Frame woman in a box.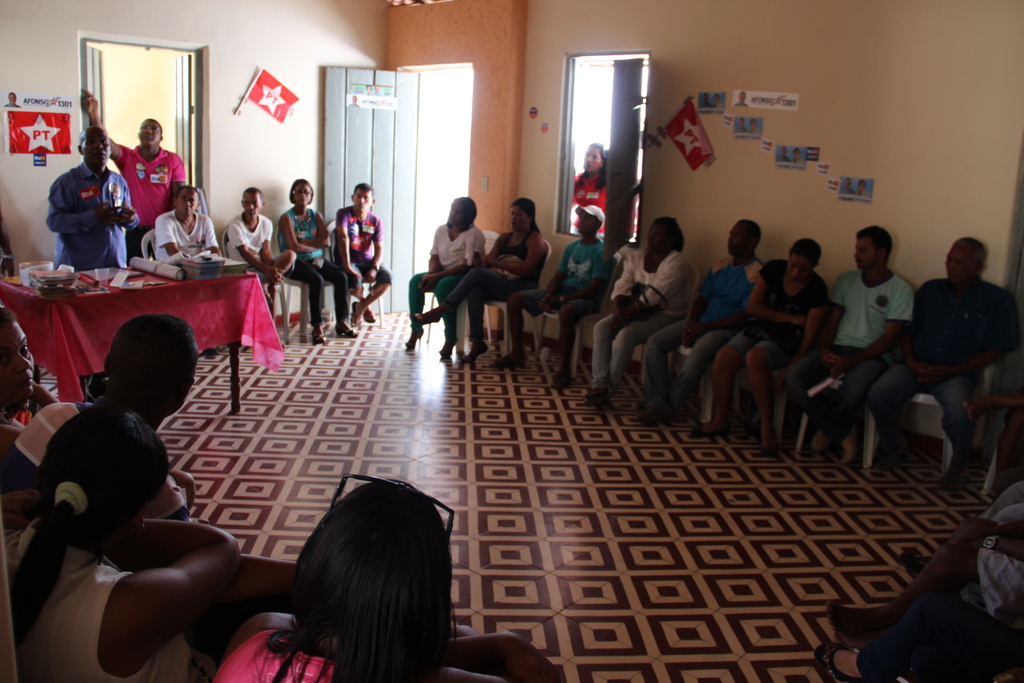
[left=212, top=476, right=561, bottom=682].
